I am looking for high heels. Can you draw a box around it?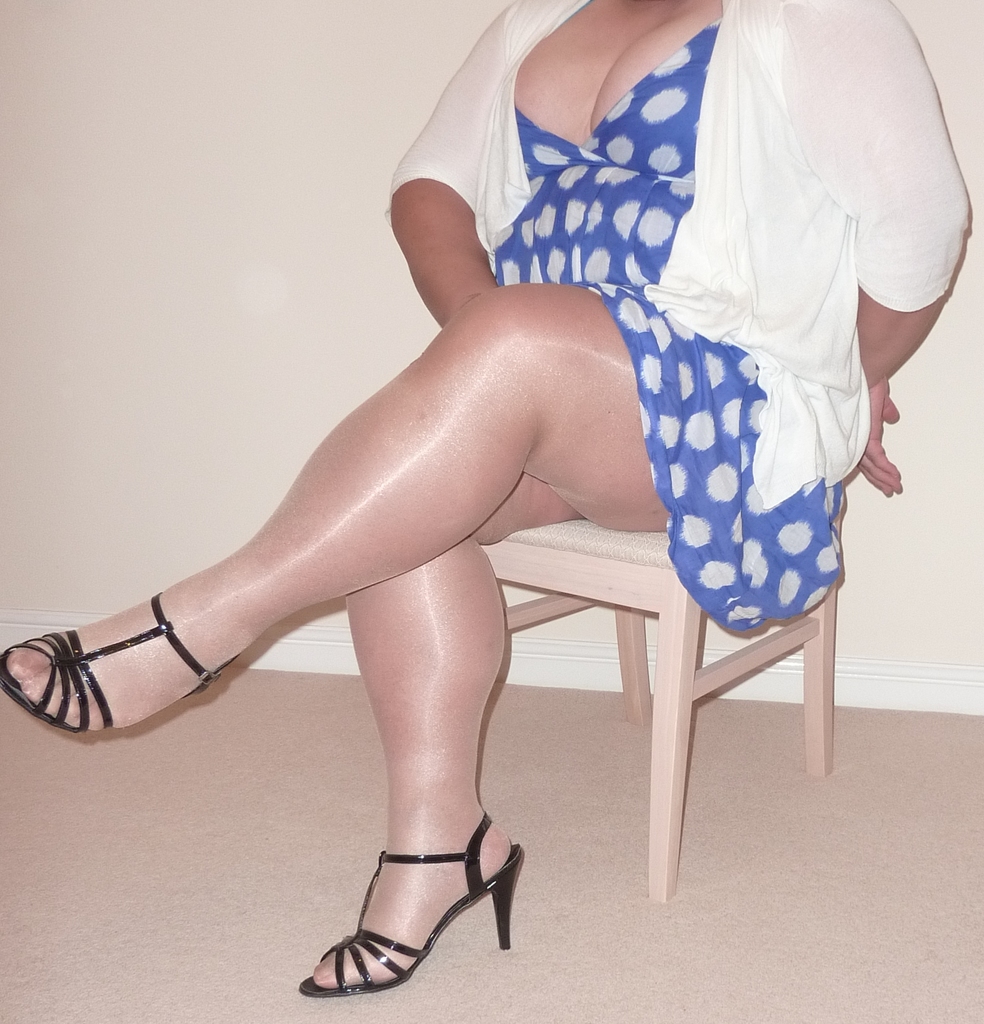
Sure, the bounding box is Rect(278, 802, 530, 993).
